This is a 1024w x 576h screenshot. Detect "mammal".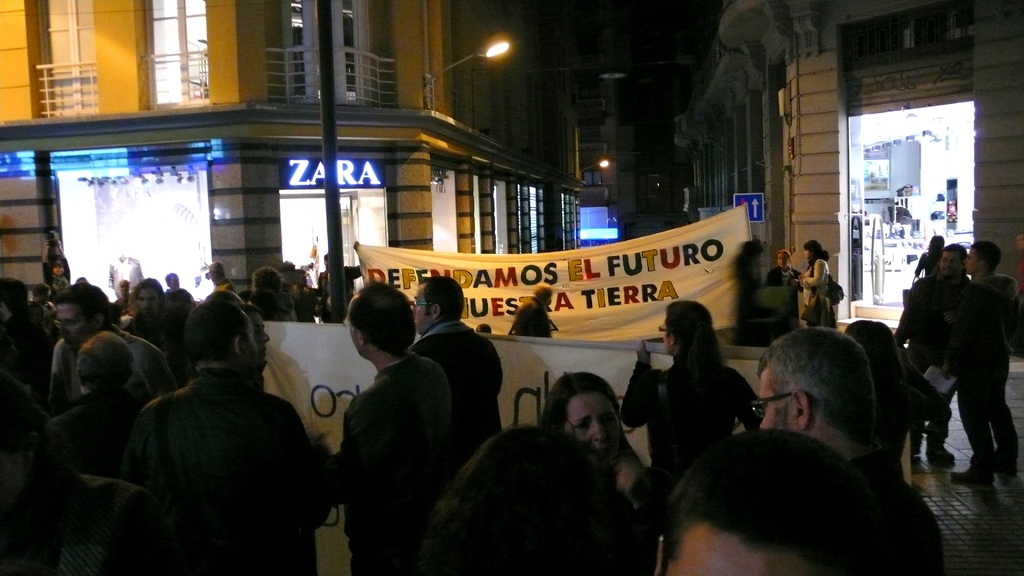
Rect(792, 238, 835, 330).
